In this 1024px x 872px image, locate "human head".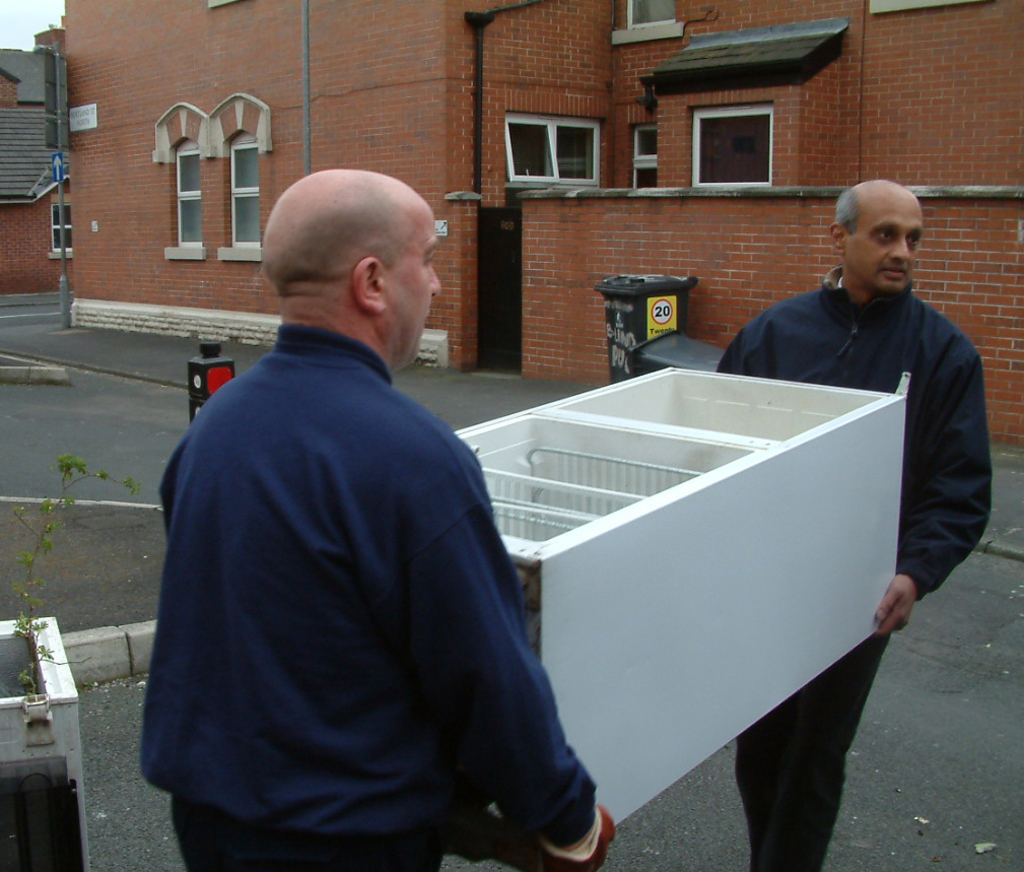
Bounding box: {"x1": 261, "y1": 167, "x2": 442, "y2": 363}.
